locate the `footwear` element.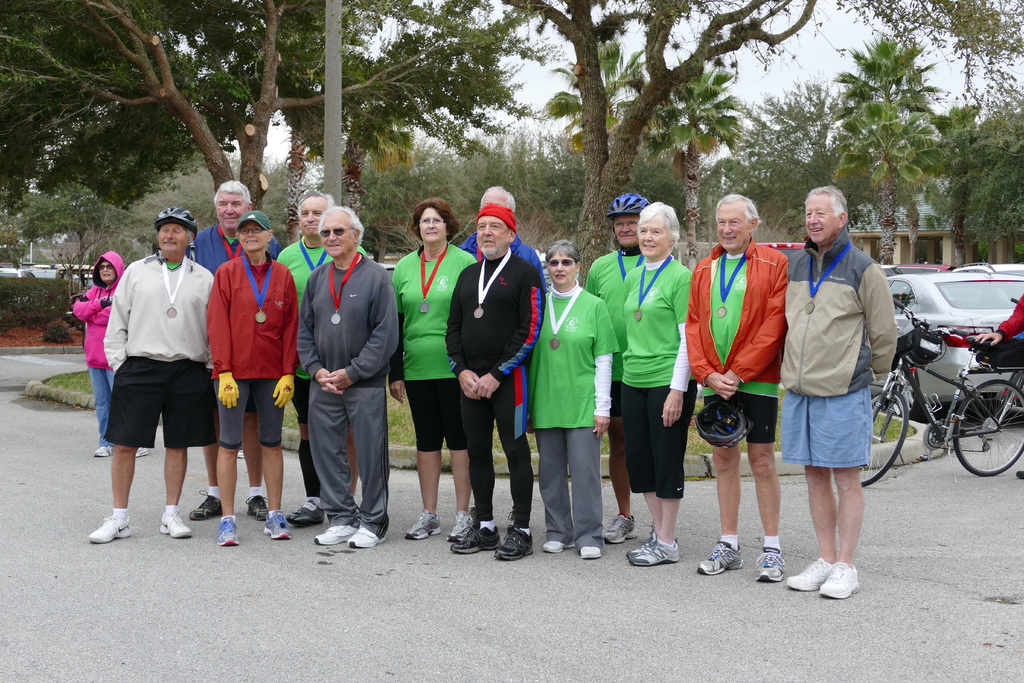
Element bbox: {"x1": 191, "y1": 491, "x2": 223, "y2": 523}.
